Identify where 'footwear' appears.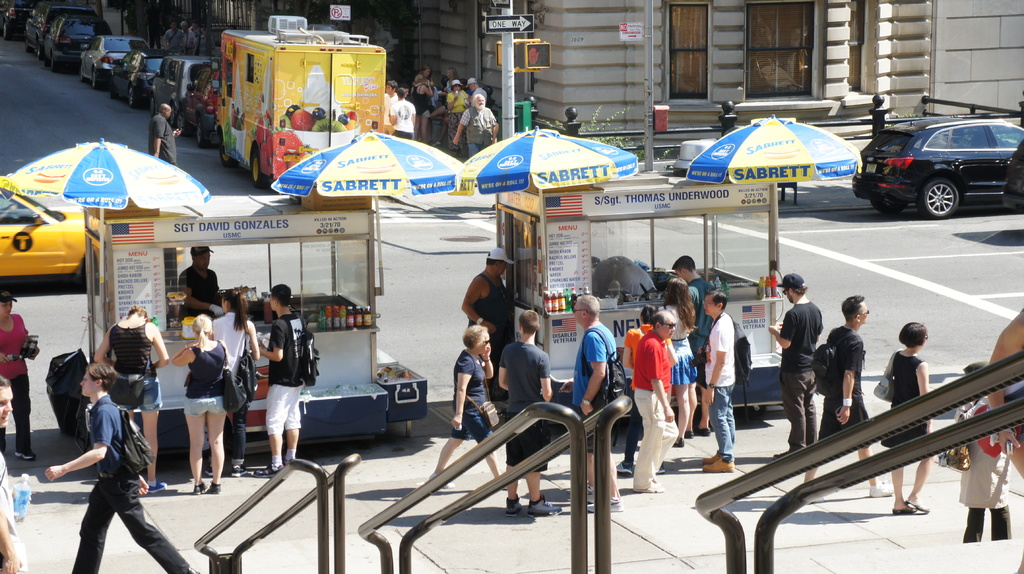
Appears at BBox(867, 479, 898, 493).
